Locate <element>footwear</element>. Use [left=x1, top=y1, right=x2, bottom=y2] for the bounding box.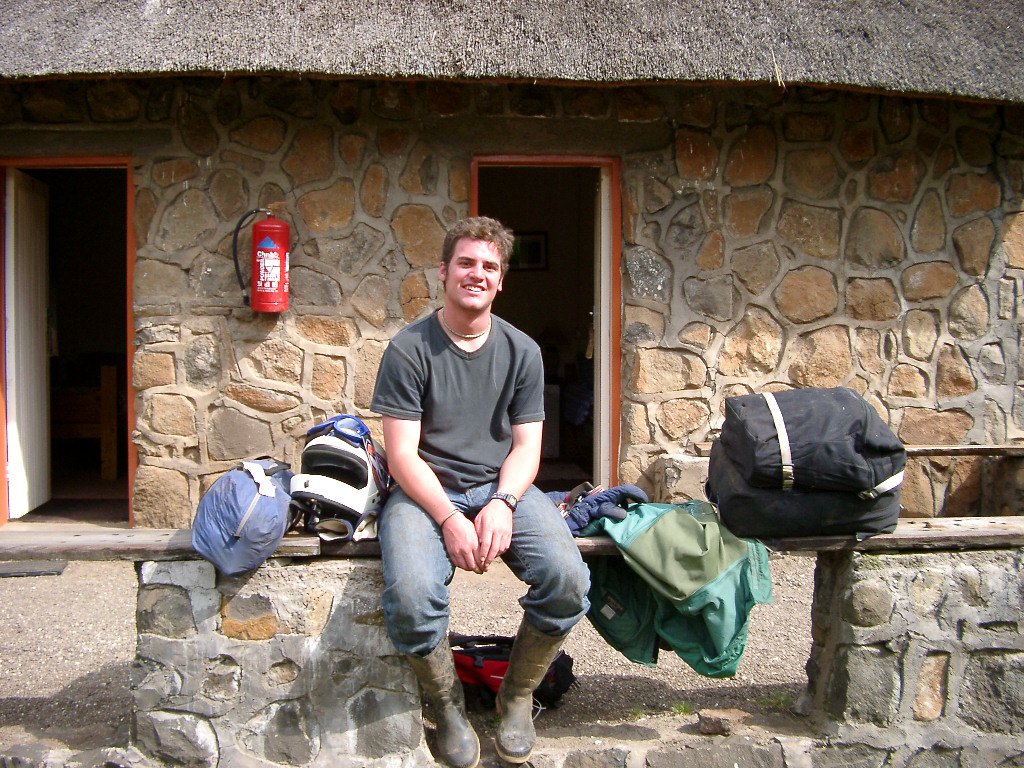
[left=387, top=637, right=460, bottom=752].
